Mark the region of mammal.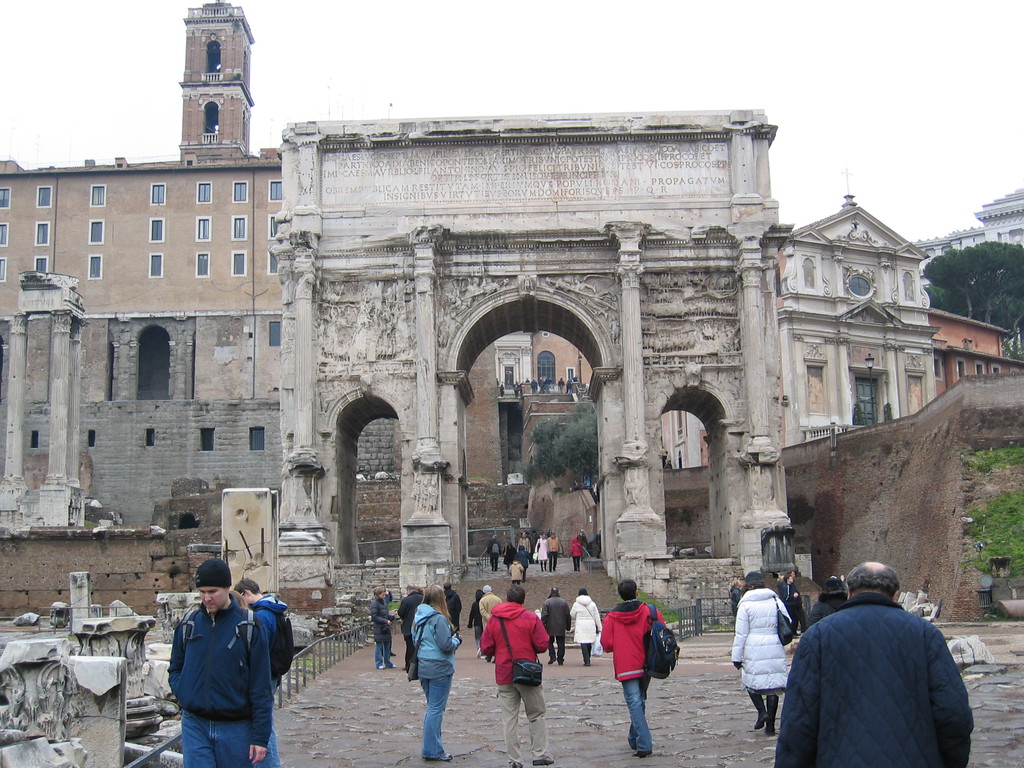
Region: [left=231, top=578, right=288, bottom=767].
